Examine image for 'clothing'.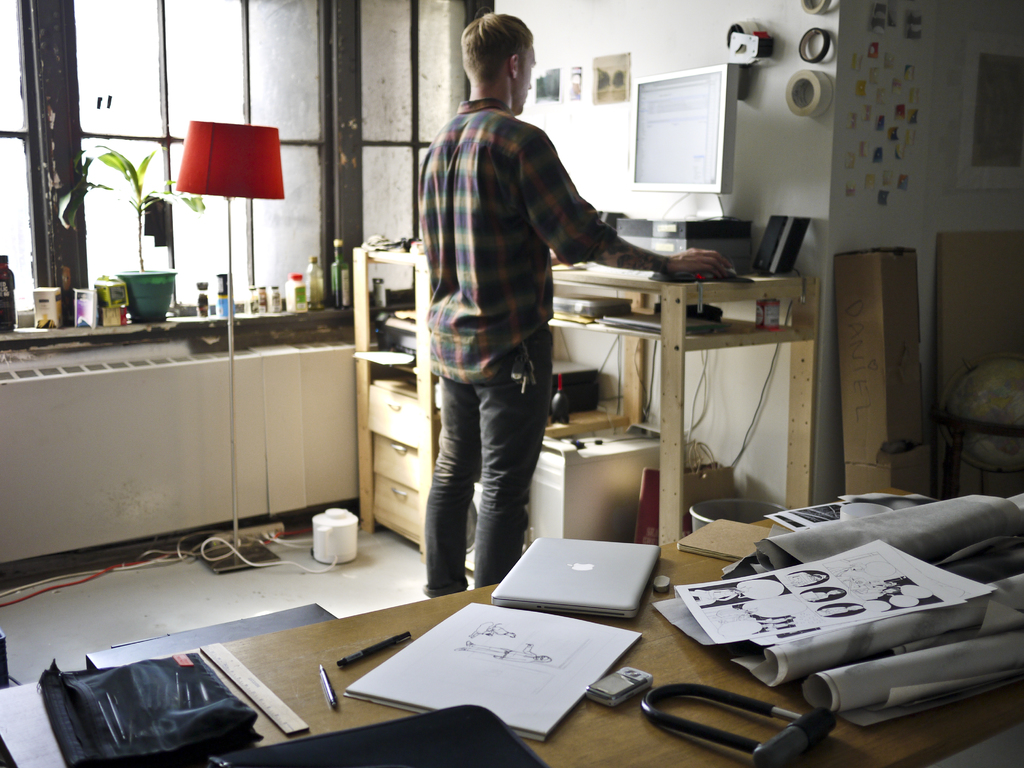
Examination result: {"x1": 414, "y1": 100, "x2": 609, "y2": 388}.
